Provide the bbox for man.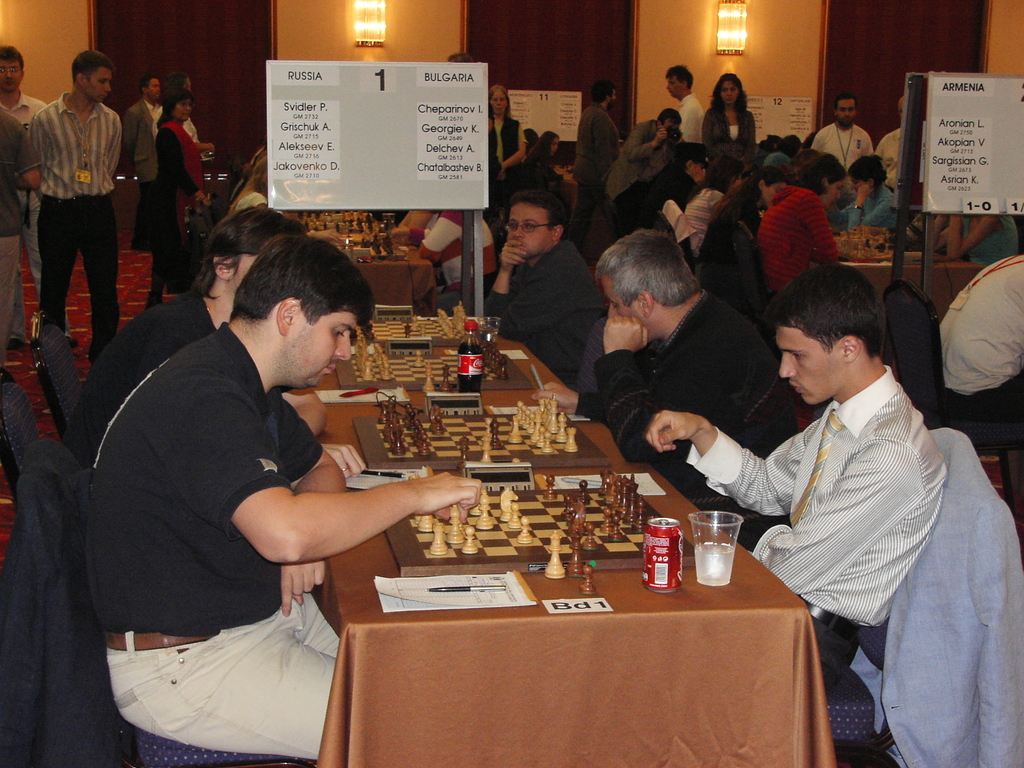
[left=579, top=230, right=800, bottom=500].
